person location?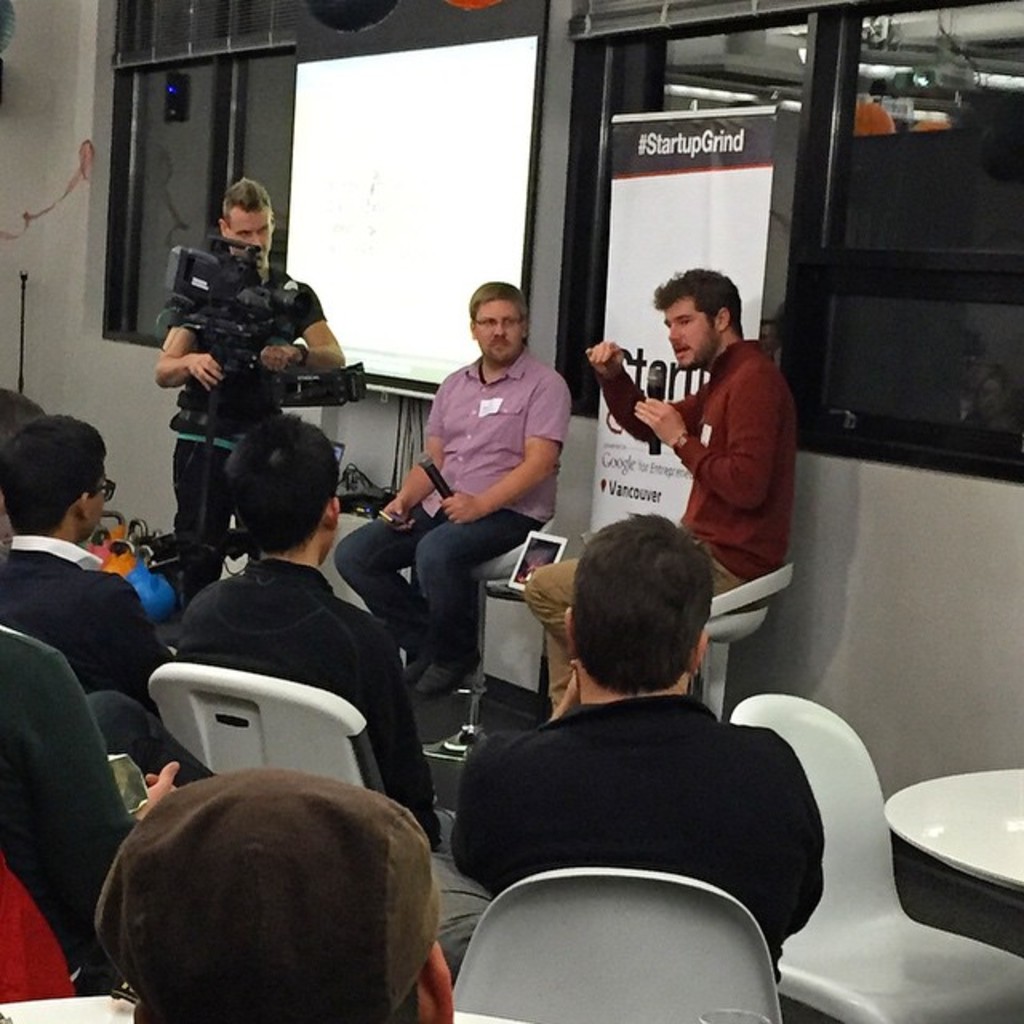
x1=0, y1=410, x2=182, y2=765
